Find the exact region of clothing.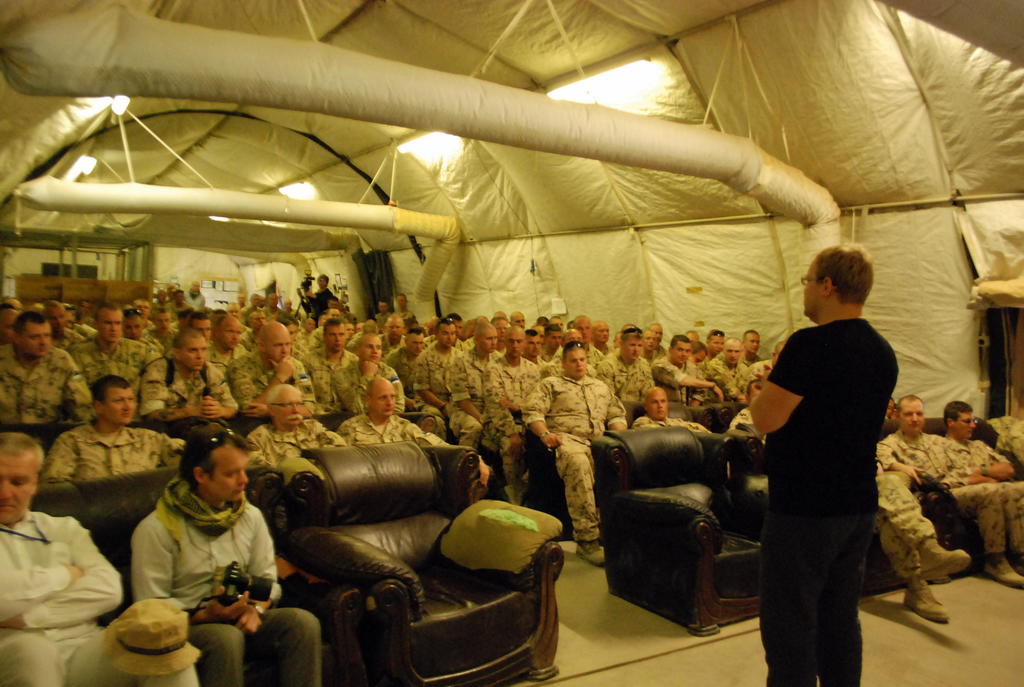
Exact region: pyautogui.locateOnScreen(0, 508, 192, 686).
